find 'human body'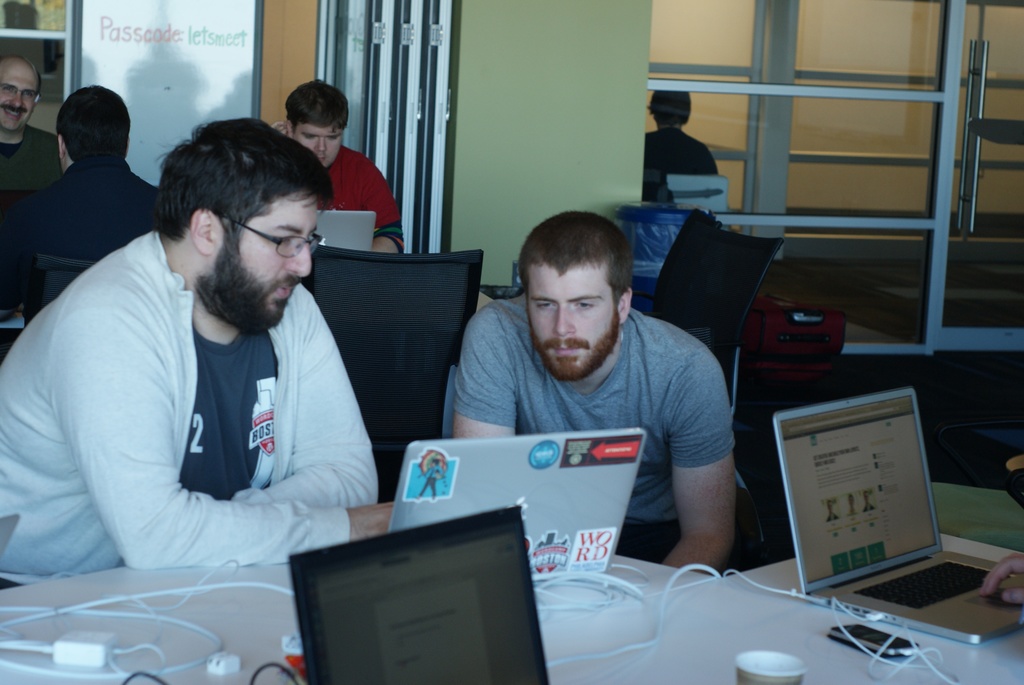
644, 90, 708, 205
